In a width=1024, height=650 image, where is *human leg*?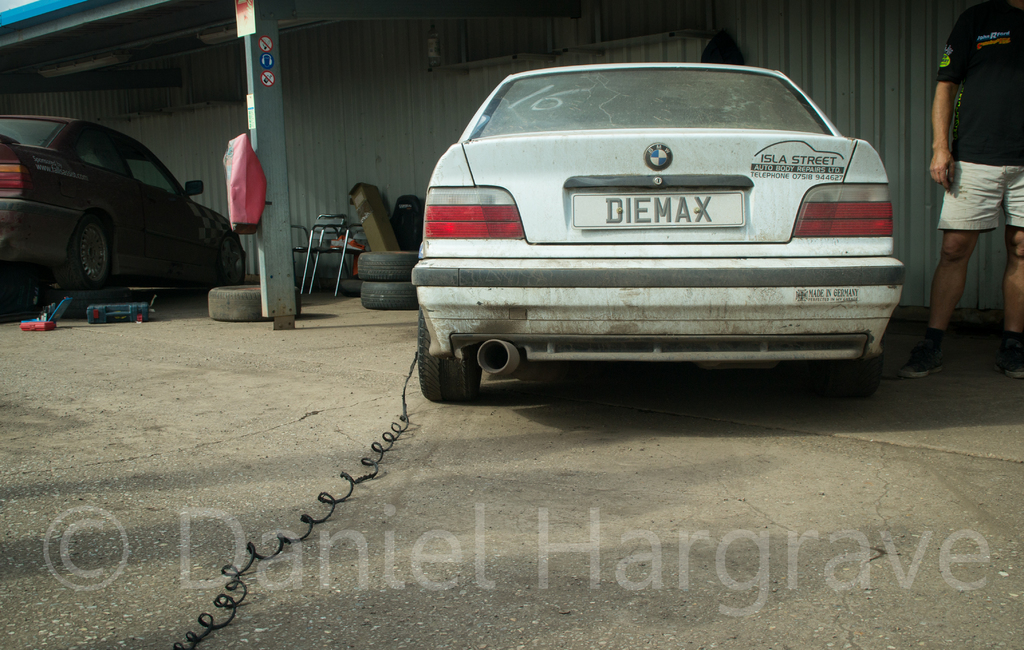
899/164/996/379.
